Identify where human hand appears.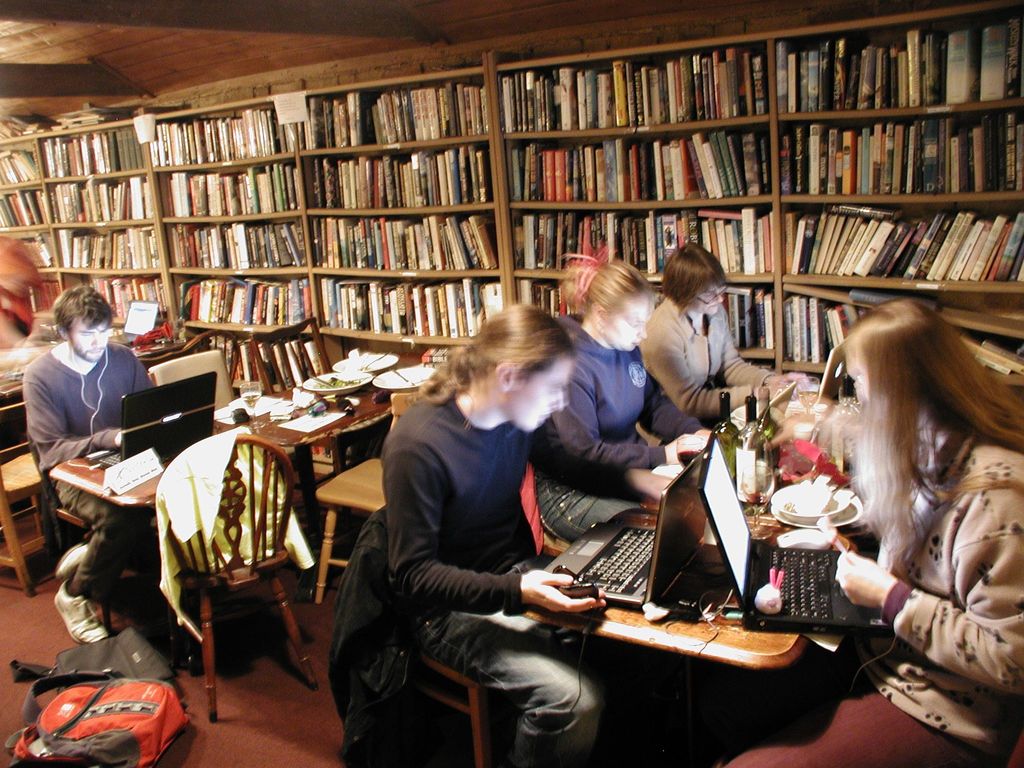
Appears at [665,431,712,463].
